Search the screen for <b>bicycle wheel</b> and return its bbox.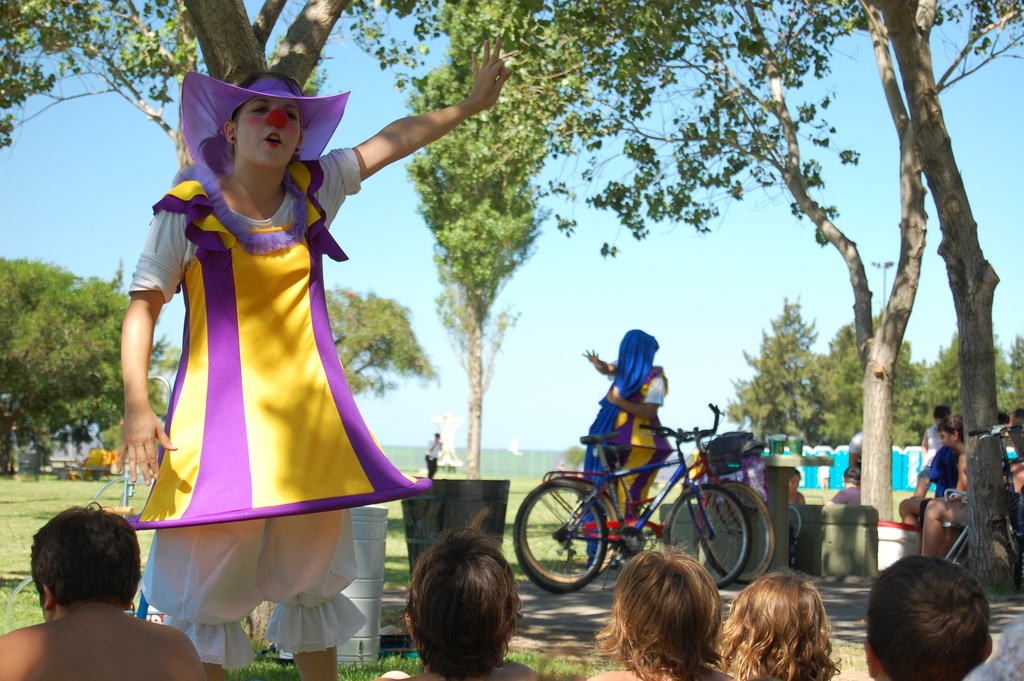
Found: bbox=(539, 475, 626, 582).
